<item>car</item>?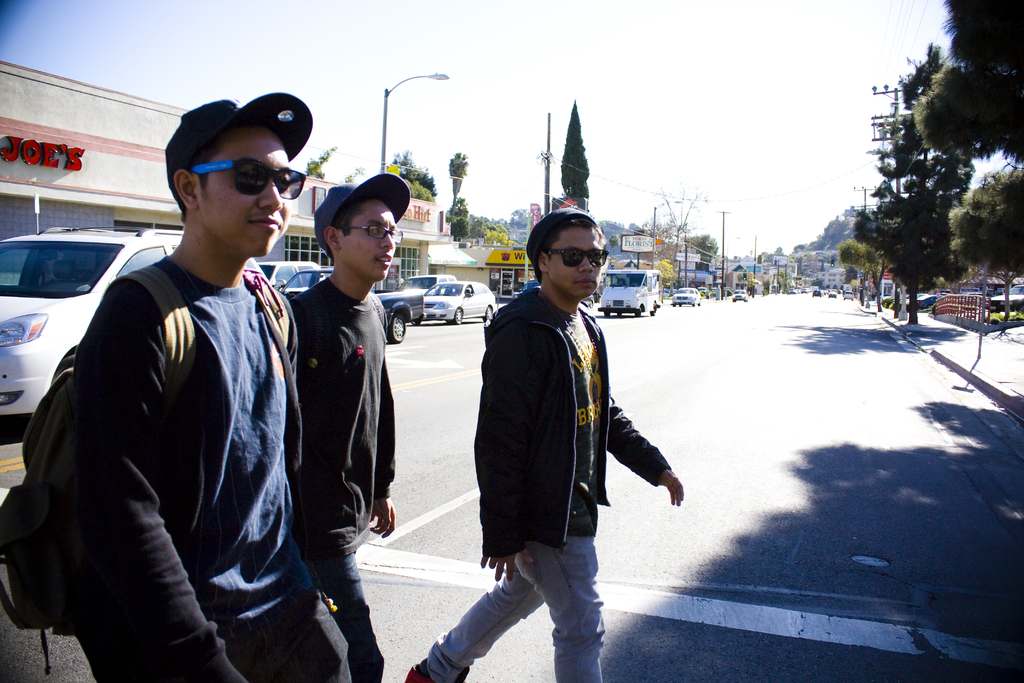
locate(511, 278, 540, 299)
